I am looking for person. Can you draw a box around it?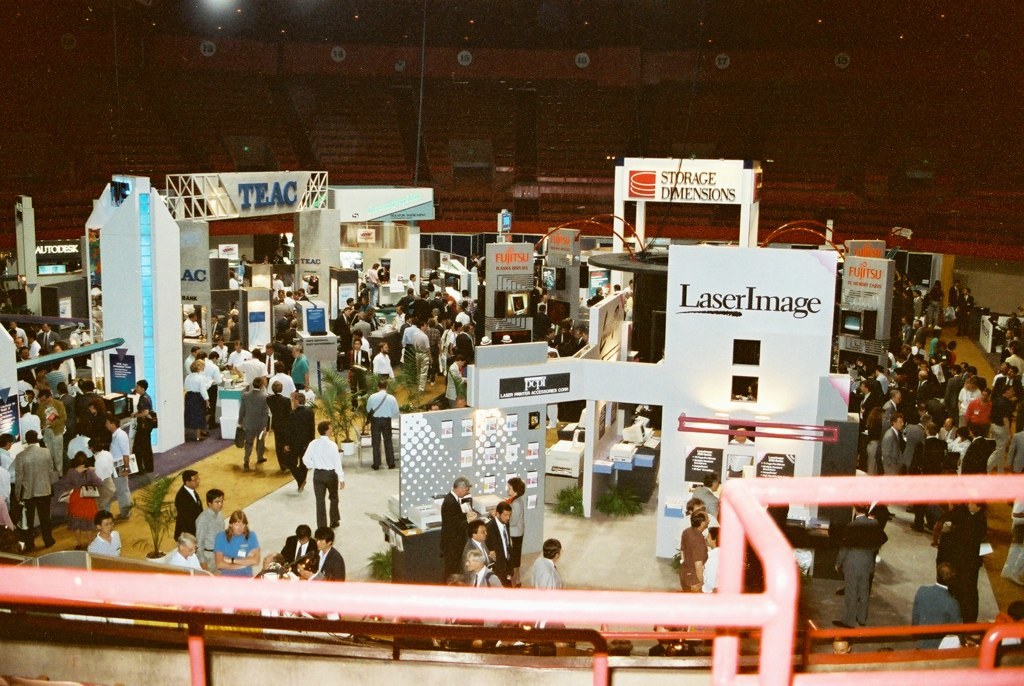
Sure, the bounding box is select_region(459, 520, 493, 580).
